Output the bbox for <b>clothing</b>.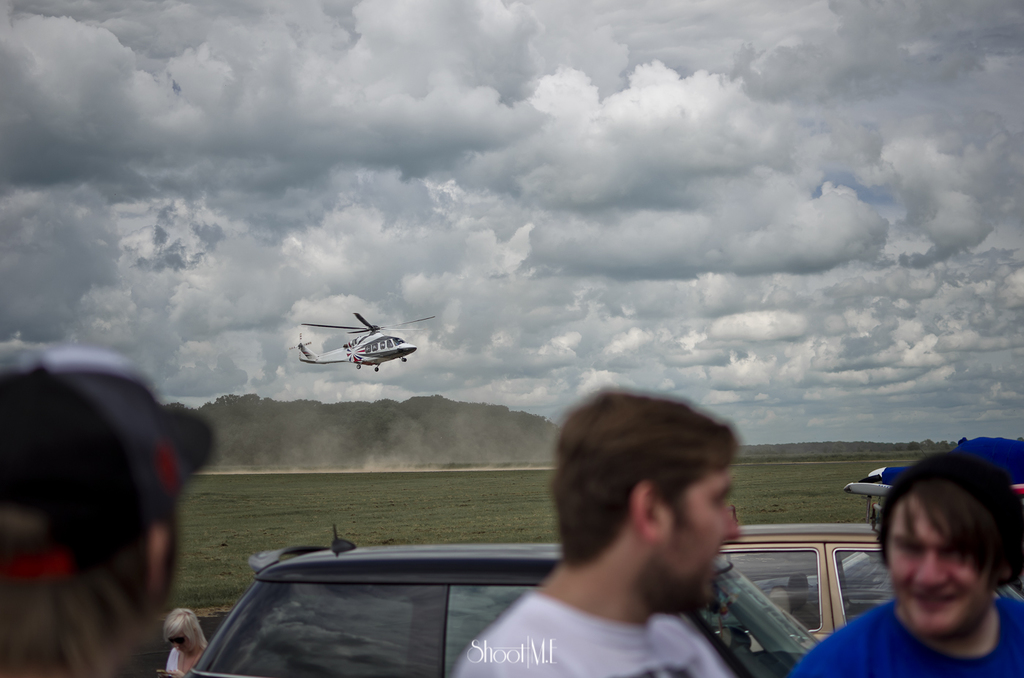
pyautogui.locateOnScreen(789, 596, 1023, 677).
